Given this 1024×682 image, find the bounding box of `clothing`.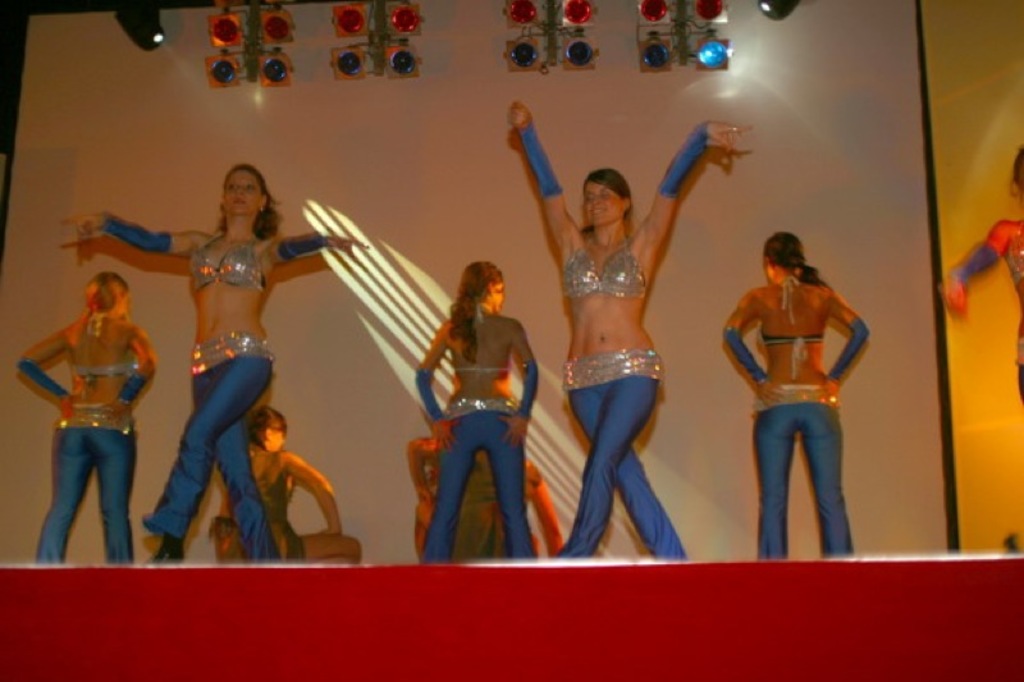
bbox=[204, 440, 302, 578].
